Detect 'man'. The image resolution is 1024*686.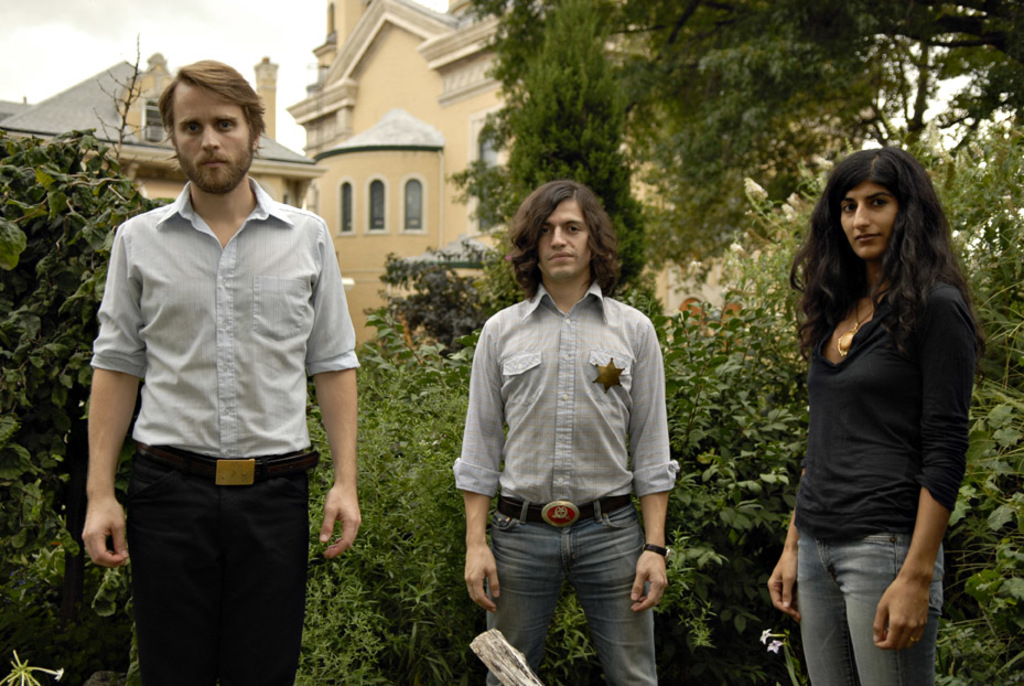
[78, 54, 360, 680].
